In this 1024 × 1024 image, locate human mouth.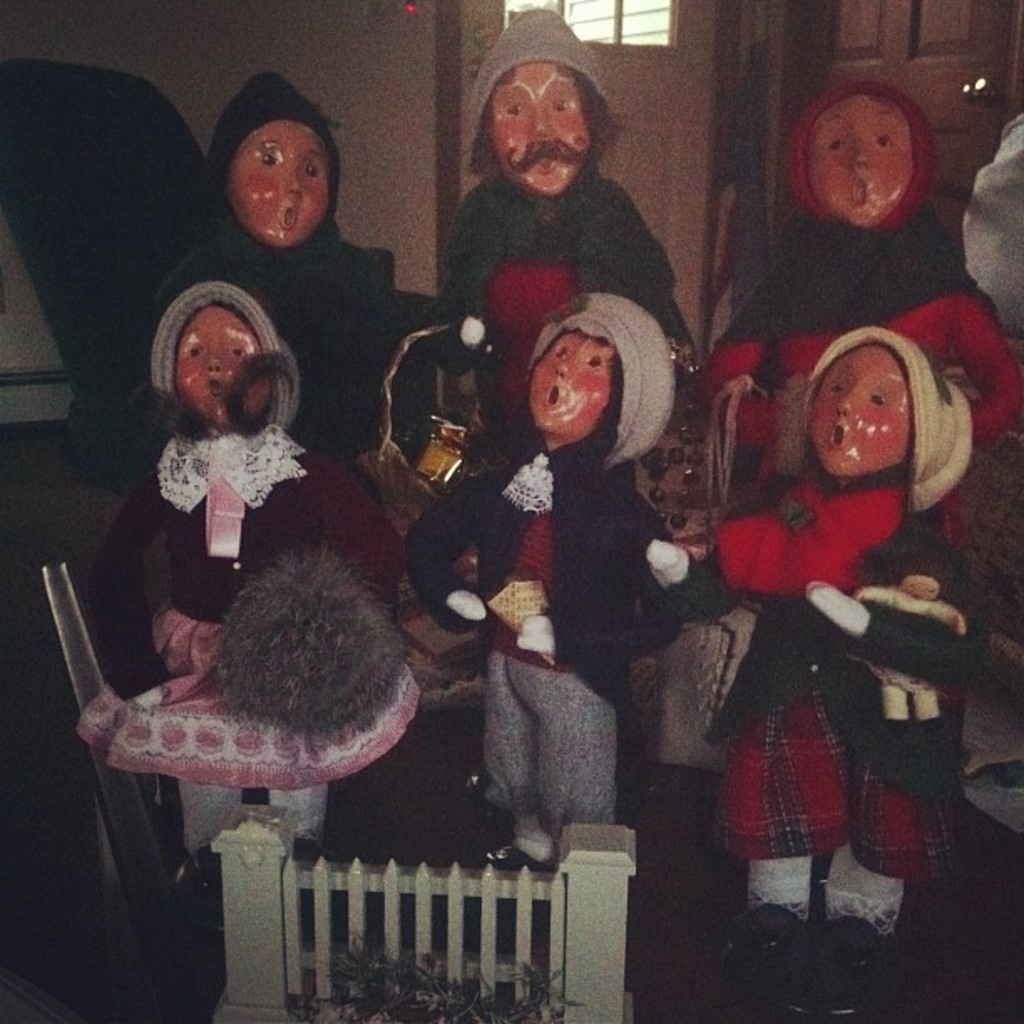
Bounding box: l=534, t=156, r=559, b=177.
